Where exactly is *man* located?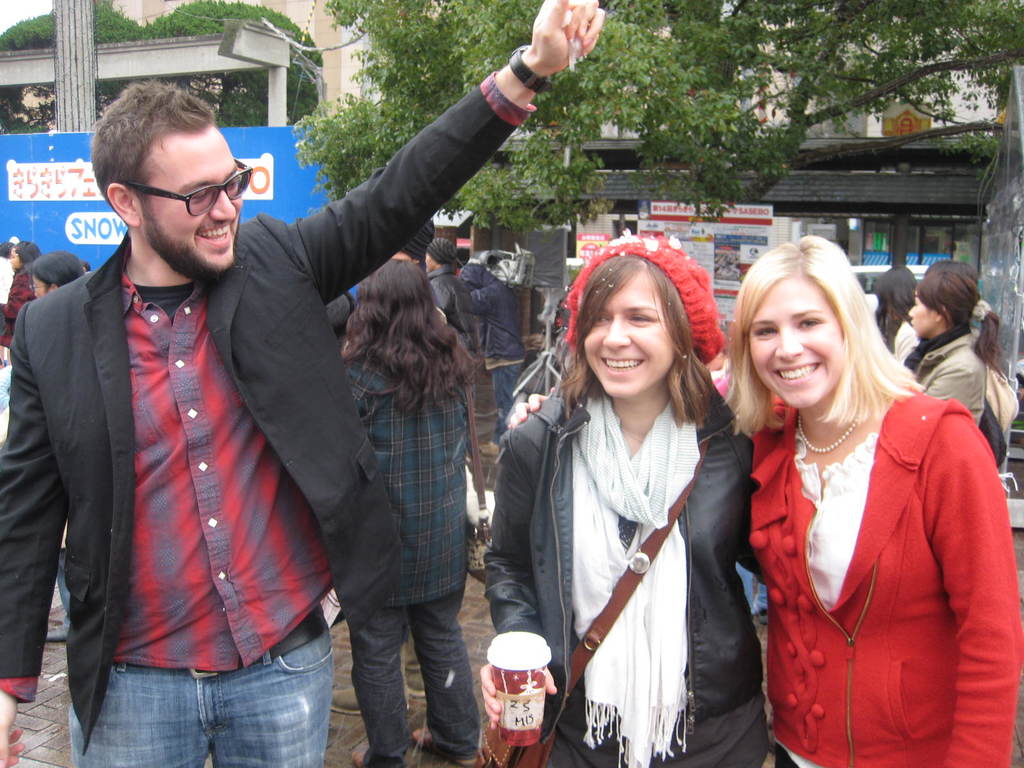
Its bounding box is (x1=0, y1=0, x2=586, y2=766).
